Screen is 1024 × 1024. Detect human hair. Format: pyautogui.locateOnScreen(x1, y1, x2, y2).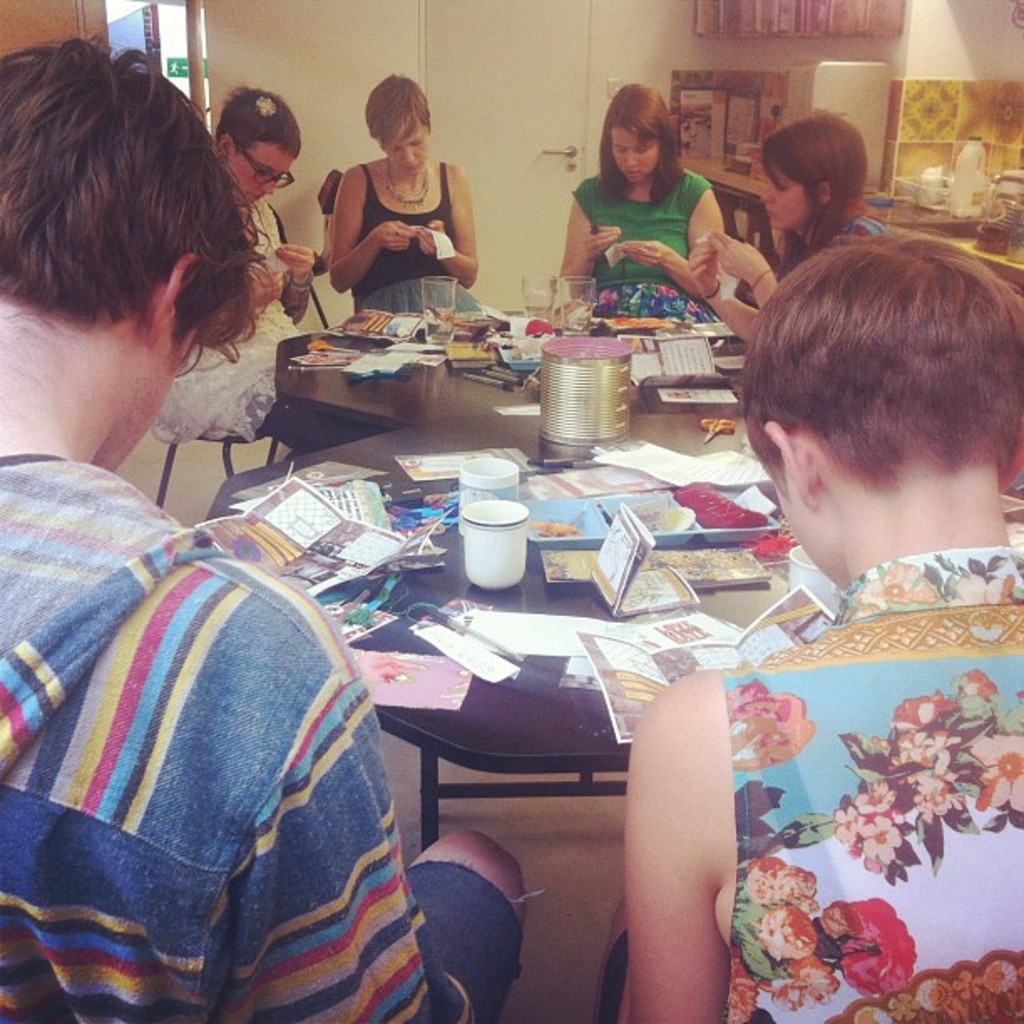
pyautogui.locateOnScreen(211, 82, 301, 167).
